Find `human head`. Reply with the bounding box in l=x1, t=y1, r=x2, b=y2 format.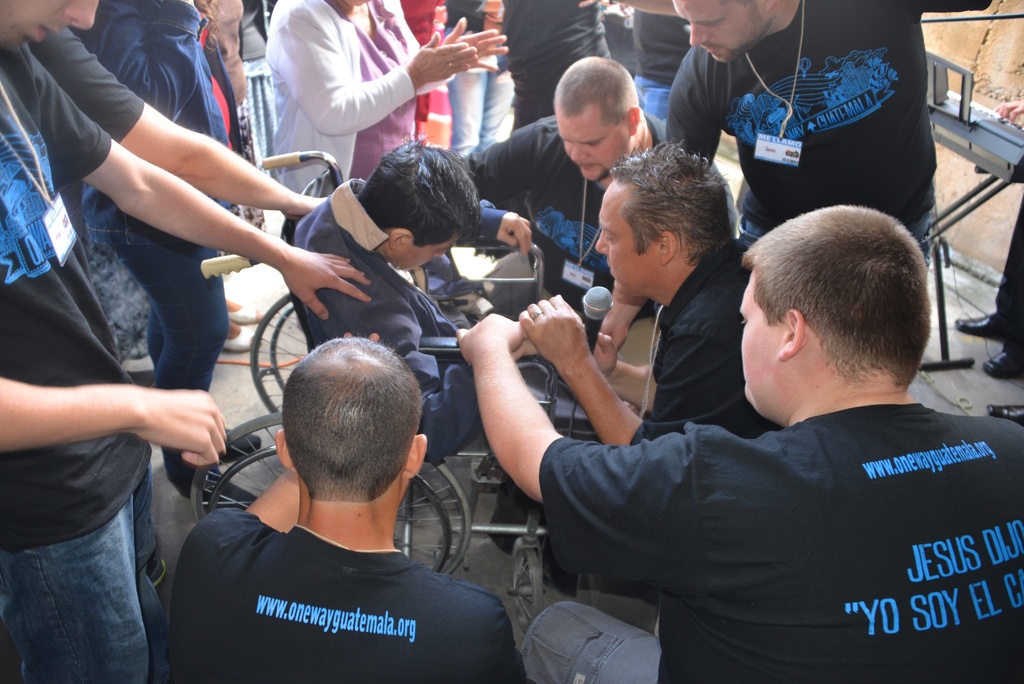
l=356, t=133, r=483, b=272.
